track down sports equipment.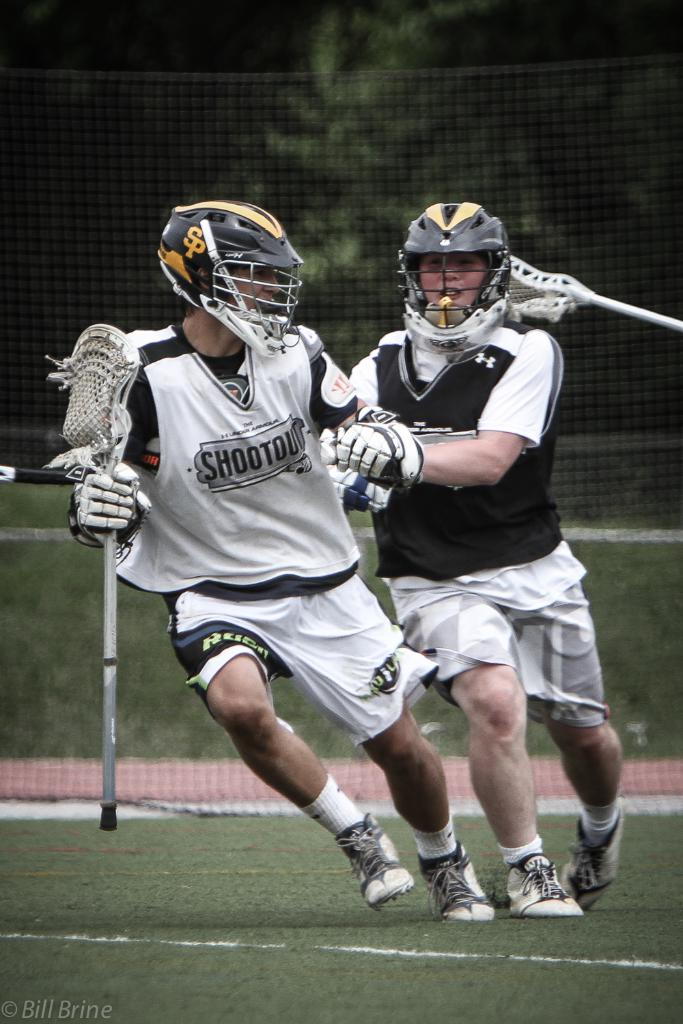
Tracked to detection(64, 457, 152, 570).
